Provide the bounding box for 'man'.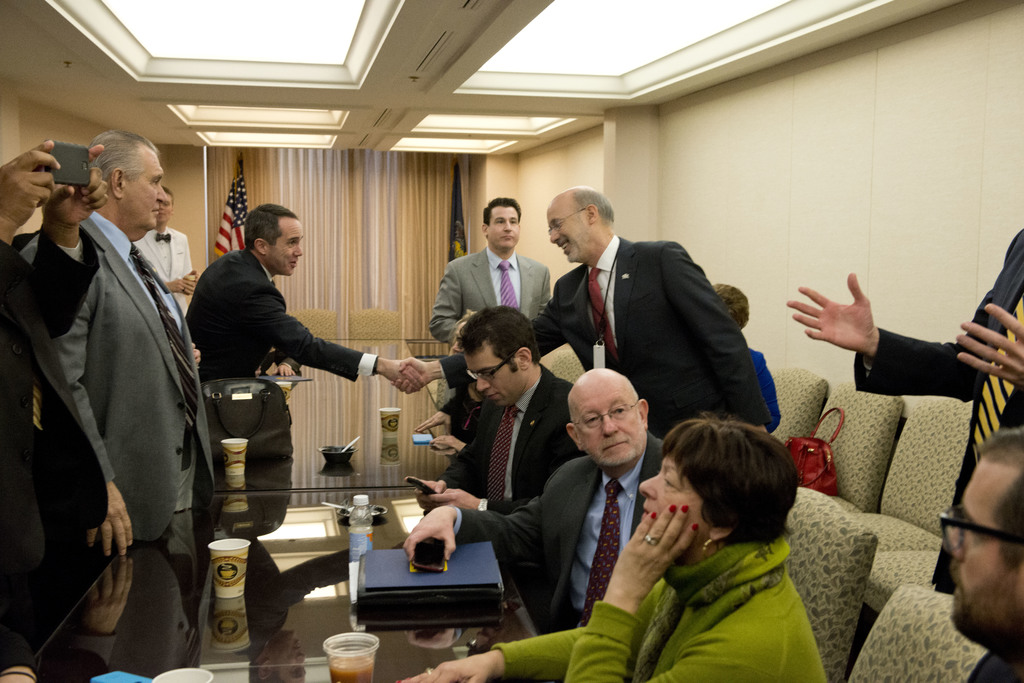
[412,300,569,596].
